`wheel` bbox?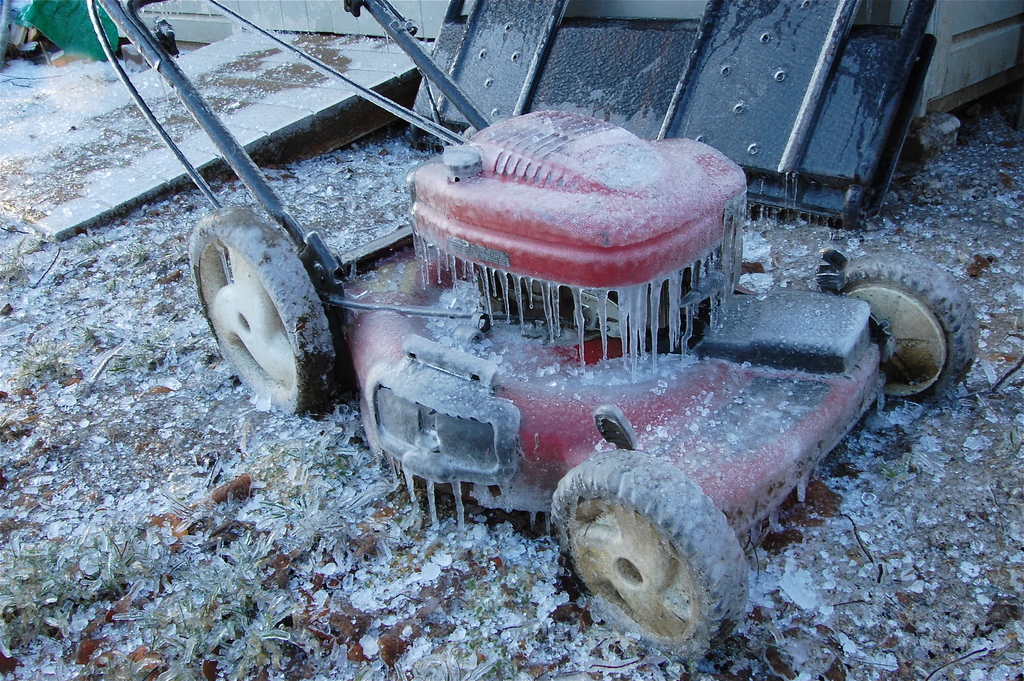
pyautogui.locateOnScreen(822, 245, 984, 414)
